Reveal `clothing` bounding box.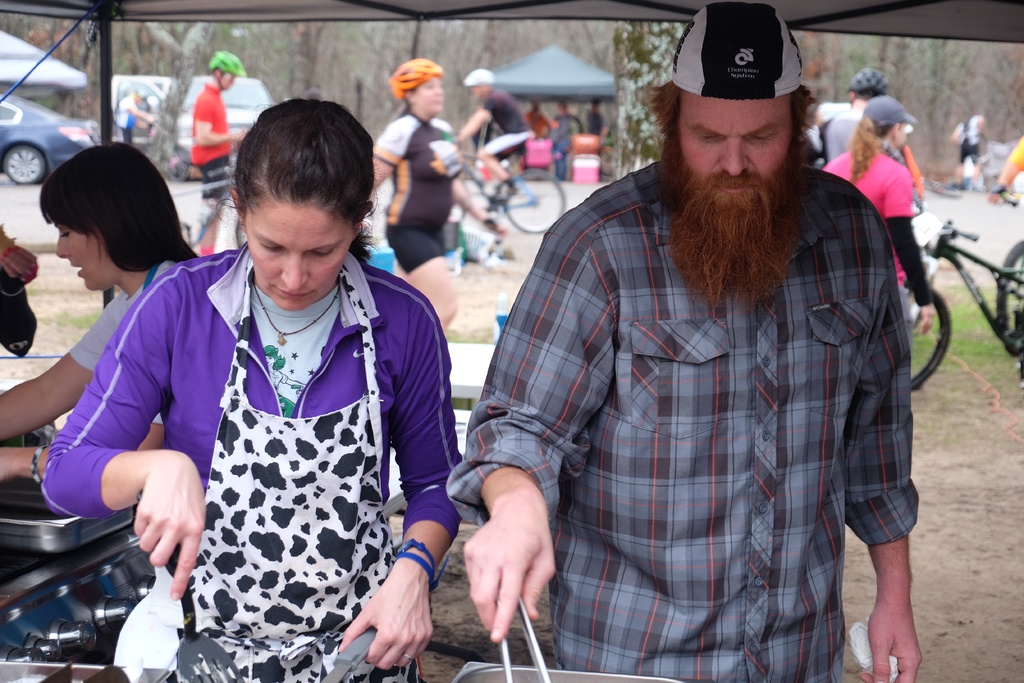
Revealed: box=[197, 152, 228, 198].
